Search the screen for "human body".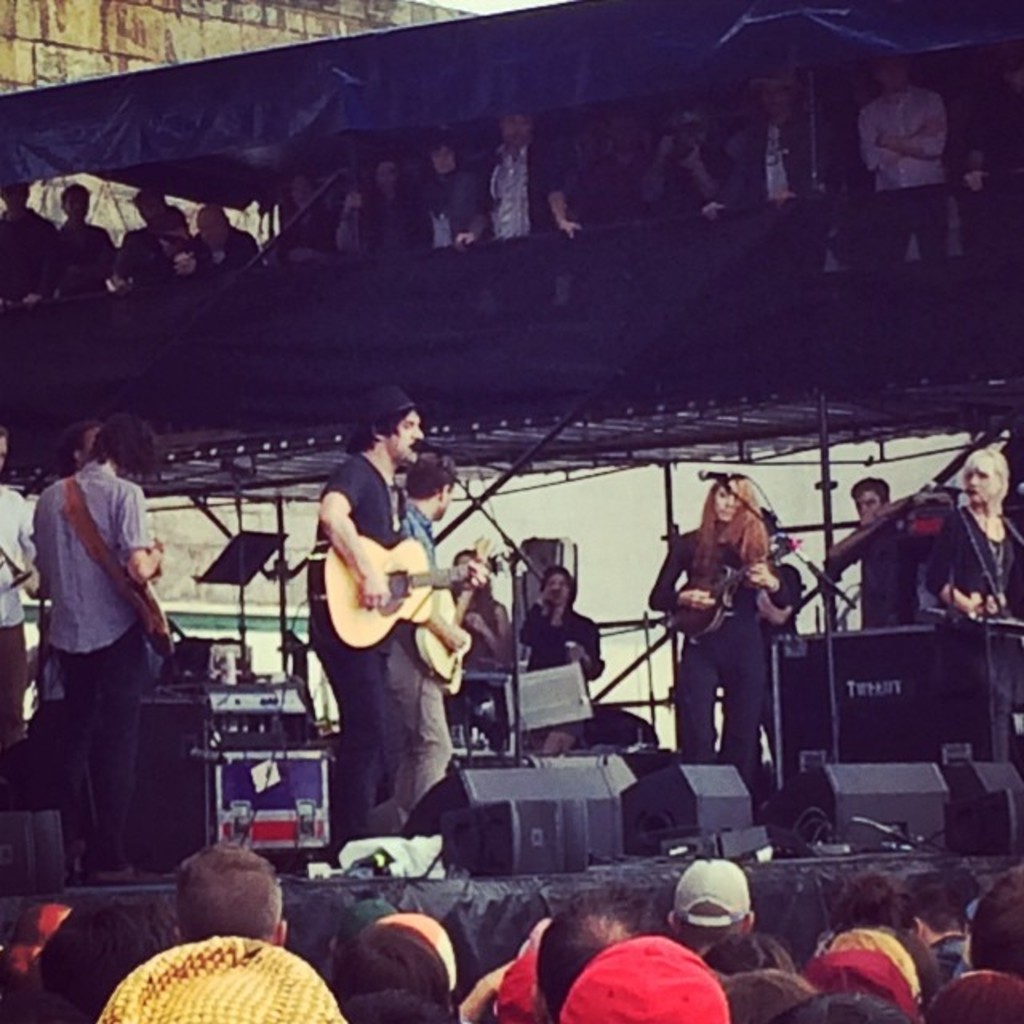
Found at (0,181,56,294).
